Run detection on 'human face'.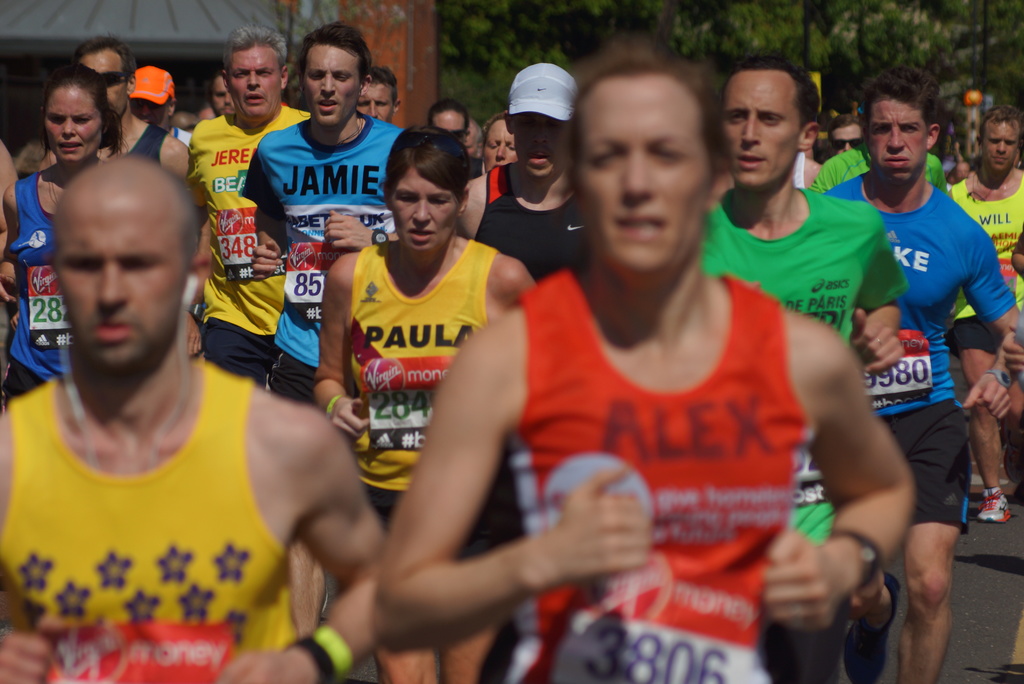
Result: (227, 47, 280, 116).
